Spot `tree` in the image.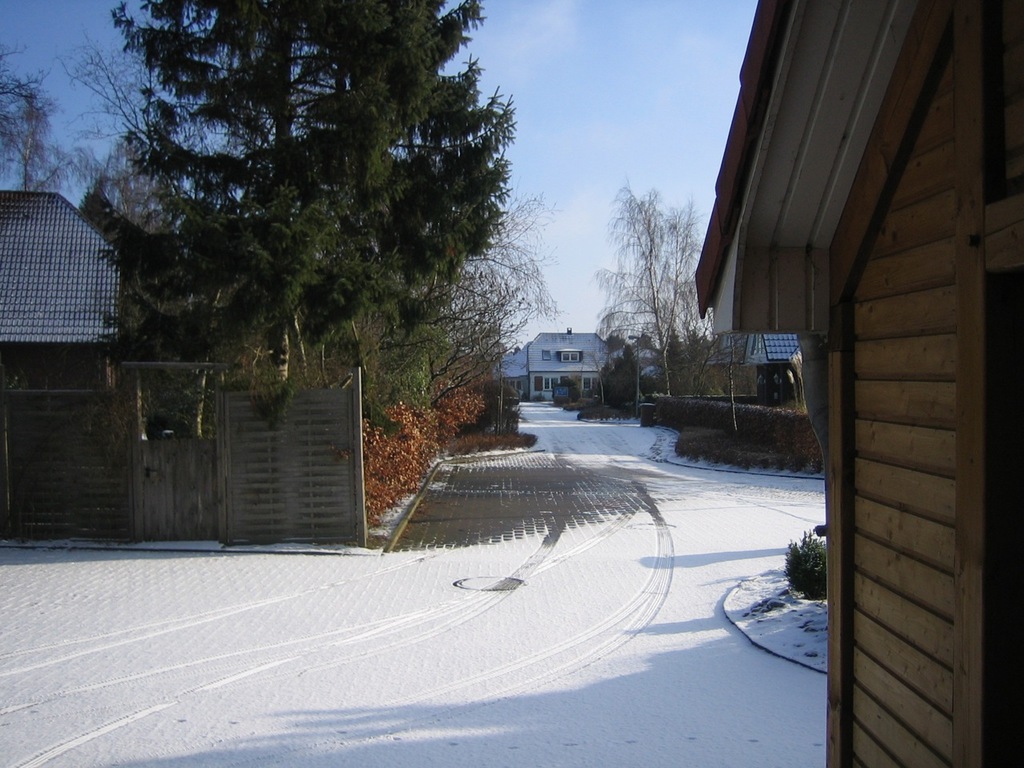
`tree` found at [left=82, top=0, right=518, bottom=437].
